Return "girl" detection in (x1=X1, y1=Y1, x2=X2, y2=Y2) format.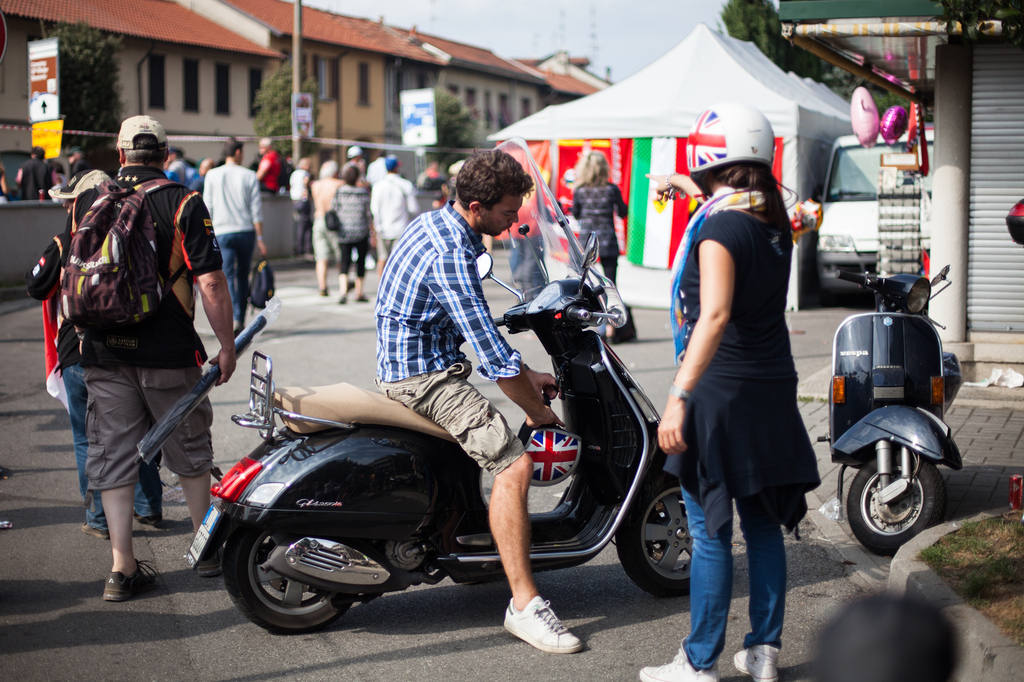
(x1=639, y1=92, x2=824, y2=681).
